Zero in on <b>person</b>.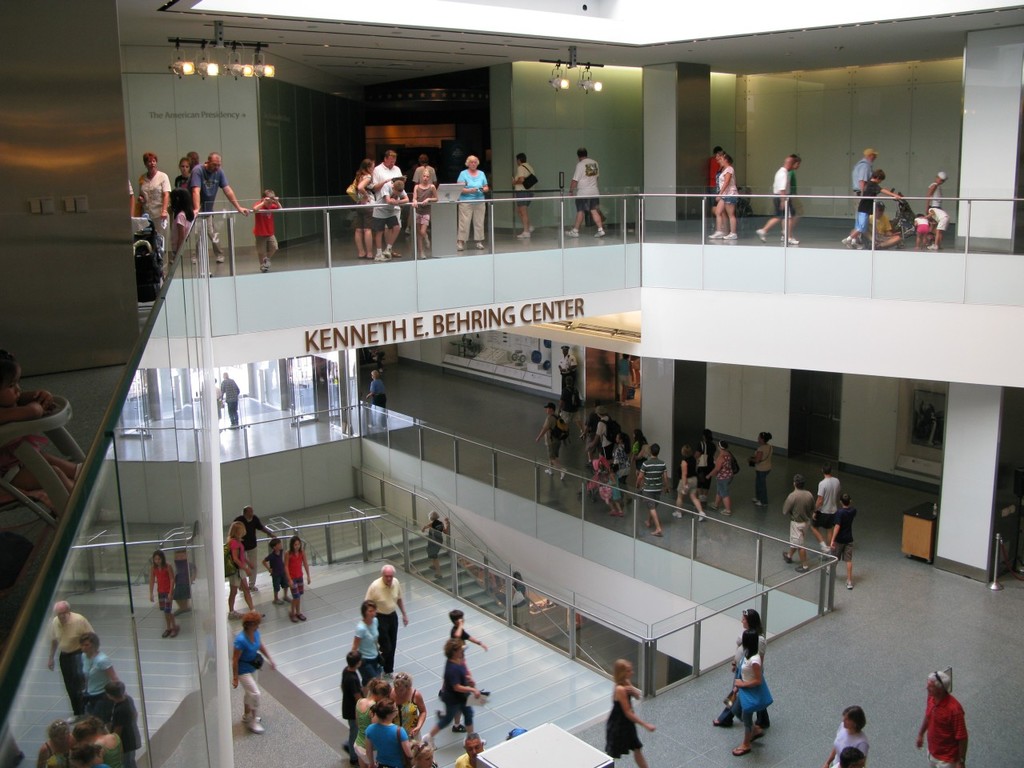
Zeroed in: 865, 198, 903, 246.
